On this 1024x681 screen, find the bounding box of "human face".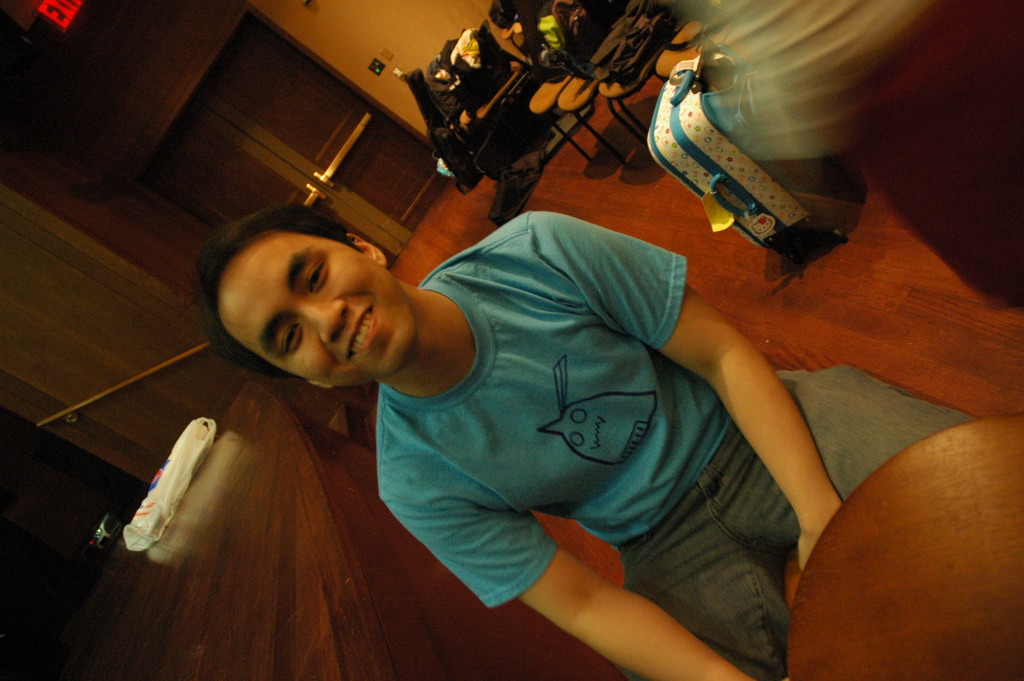
Bounding box: [x1=218, y1=222, x2=418, y2=392].
